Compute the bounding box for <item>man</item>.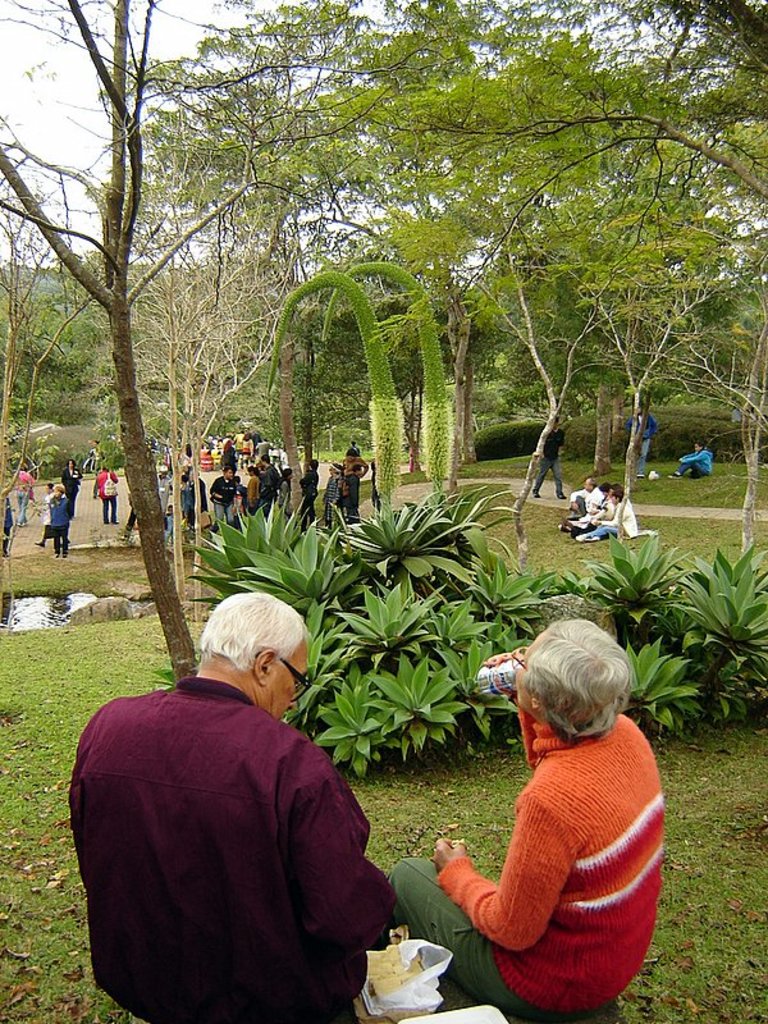
[255,453,280,518].
